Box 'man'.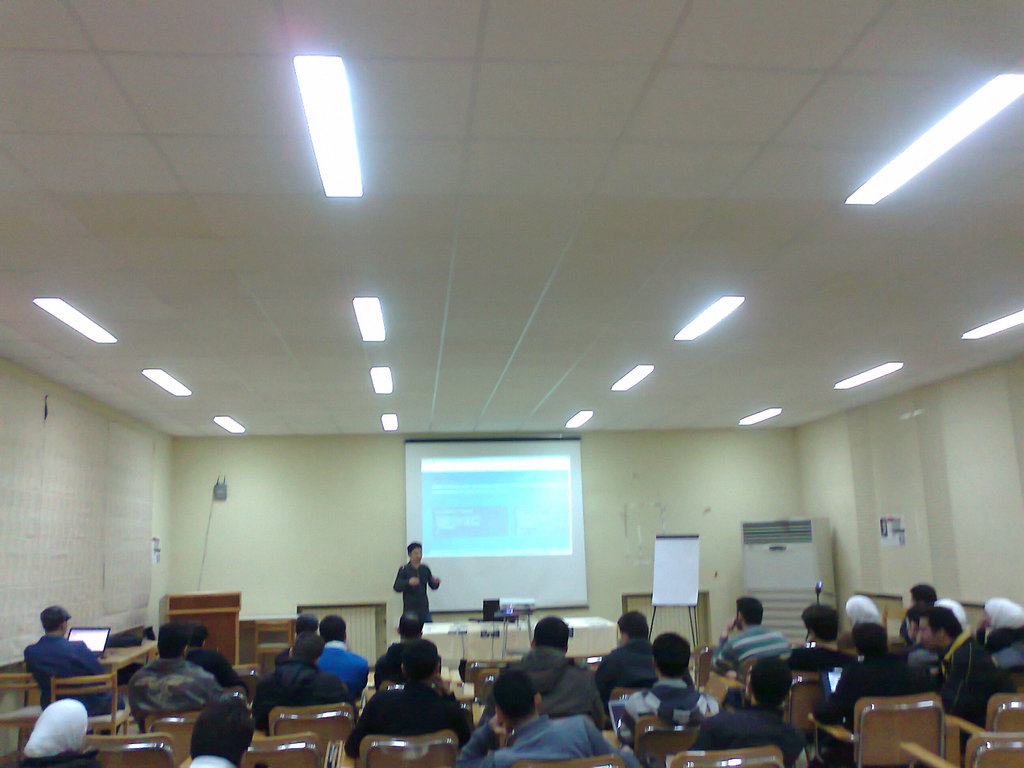
888,586,943,643.
